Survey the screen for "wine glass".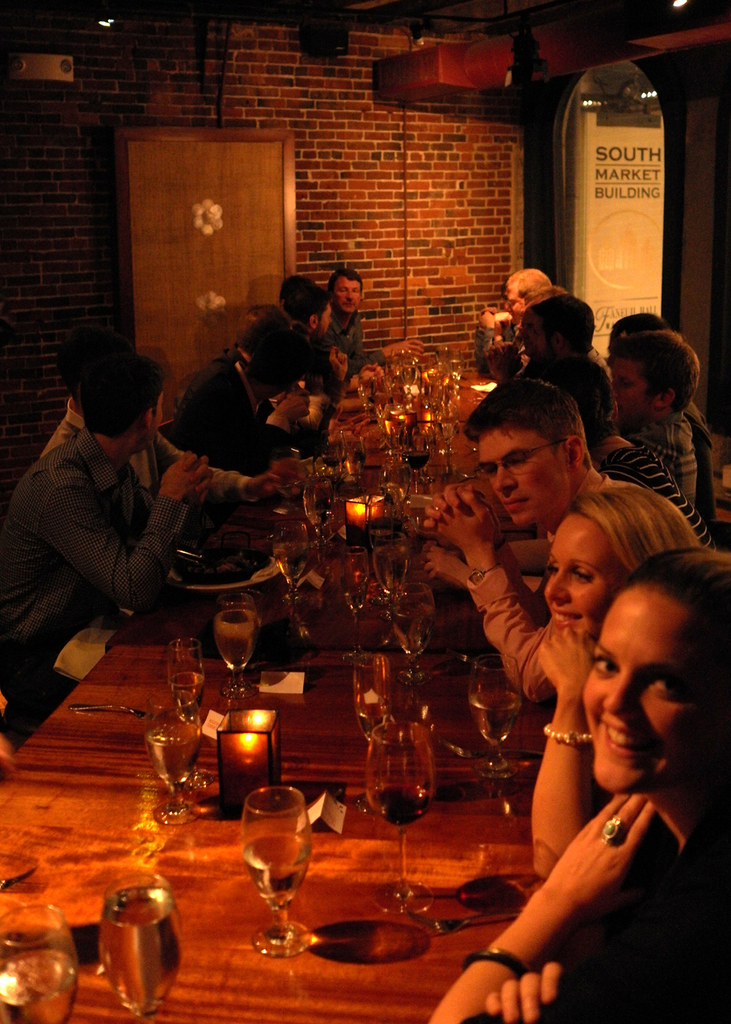
Survey found: x1=148 y1=695 x2=200 y2=827.
